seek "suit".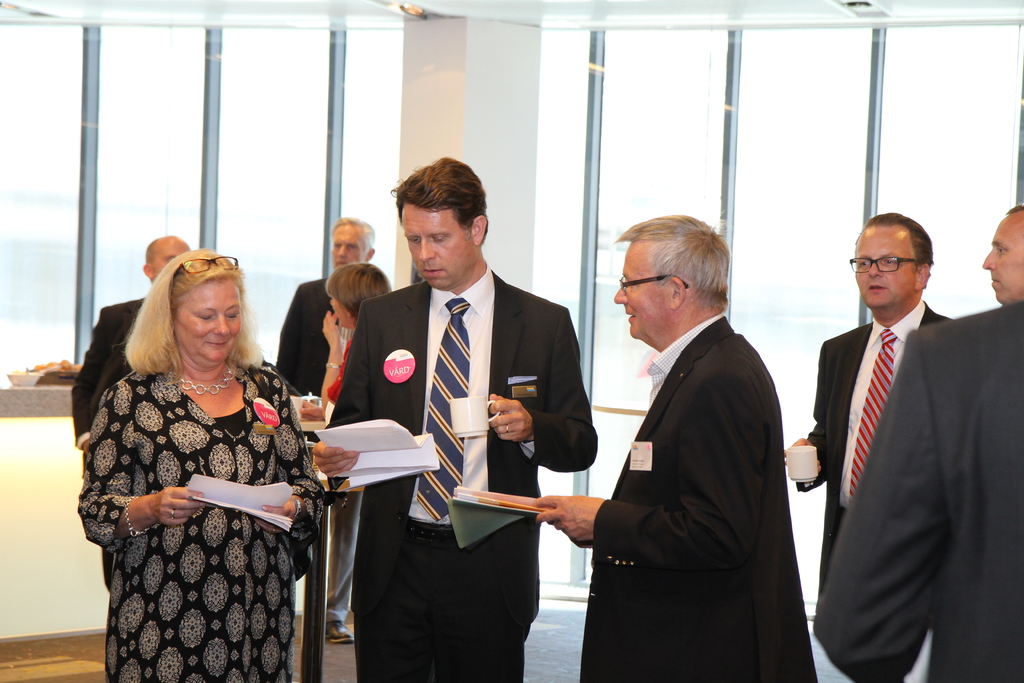
l=814, t=299, r=1023, b=682.
